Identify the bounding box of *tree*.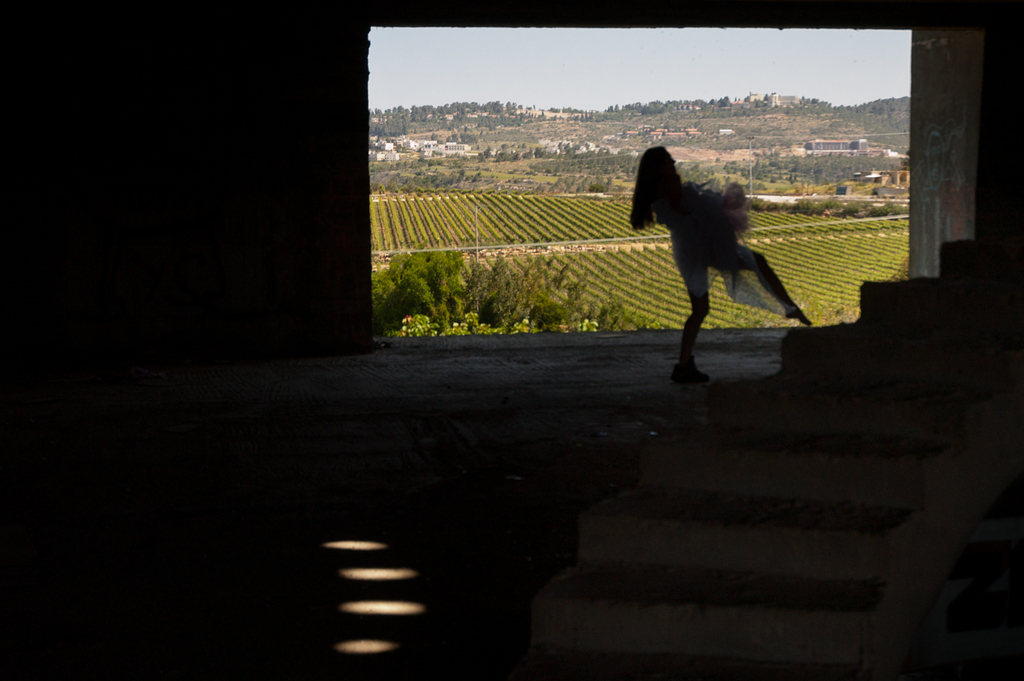
box=[426, 156, 445, 168].
